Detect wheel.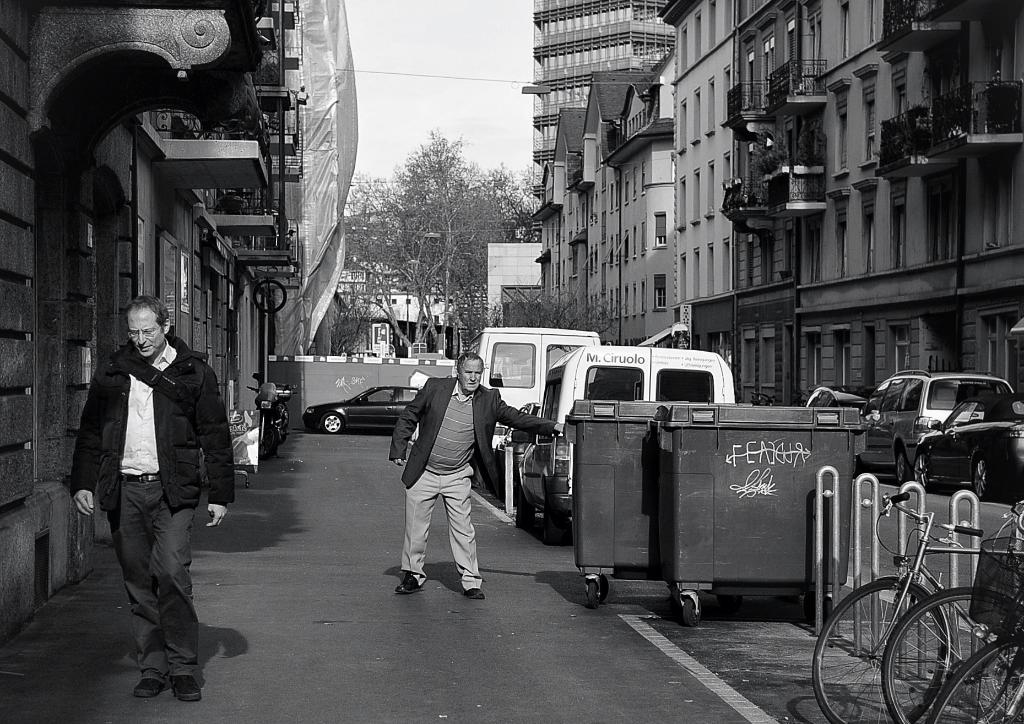
Detected at <region>895, 451, 913, 481</region>.
